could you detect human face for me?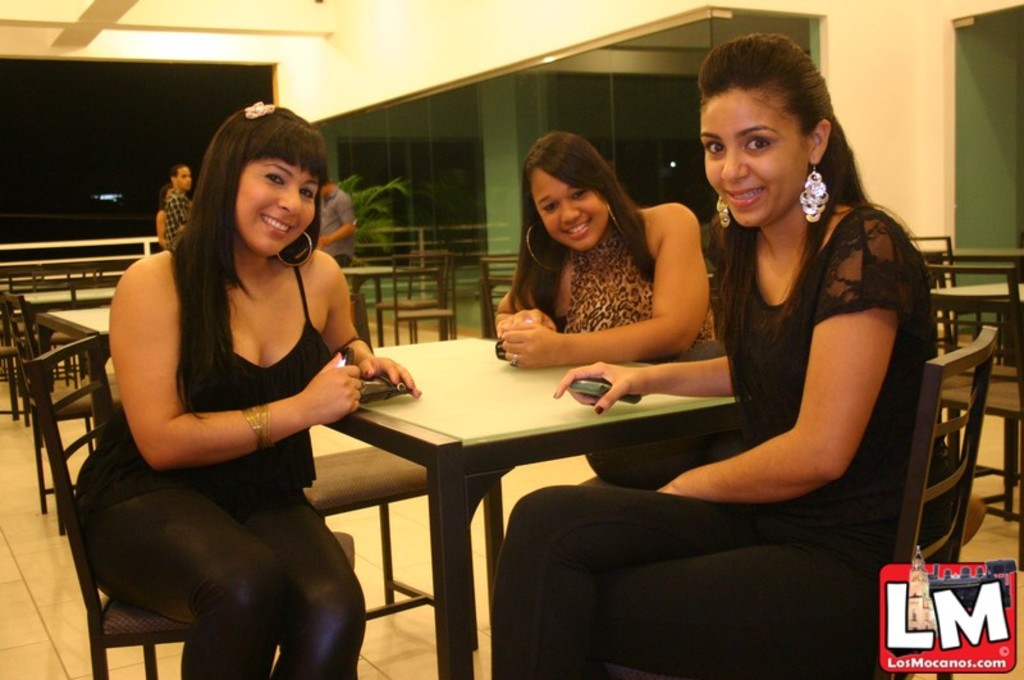
Detection result: [178,168,192,188].
